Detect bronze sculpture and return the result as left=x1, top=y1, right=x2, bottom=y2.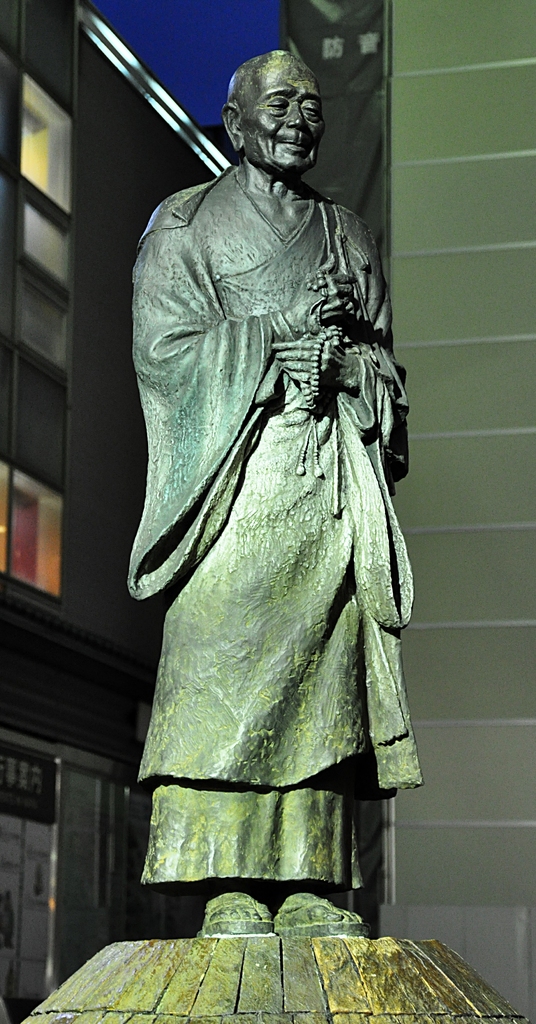
left=123, top=71, right=420, bottom=887.
